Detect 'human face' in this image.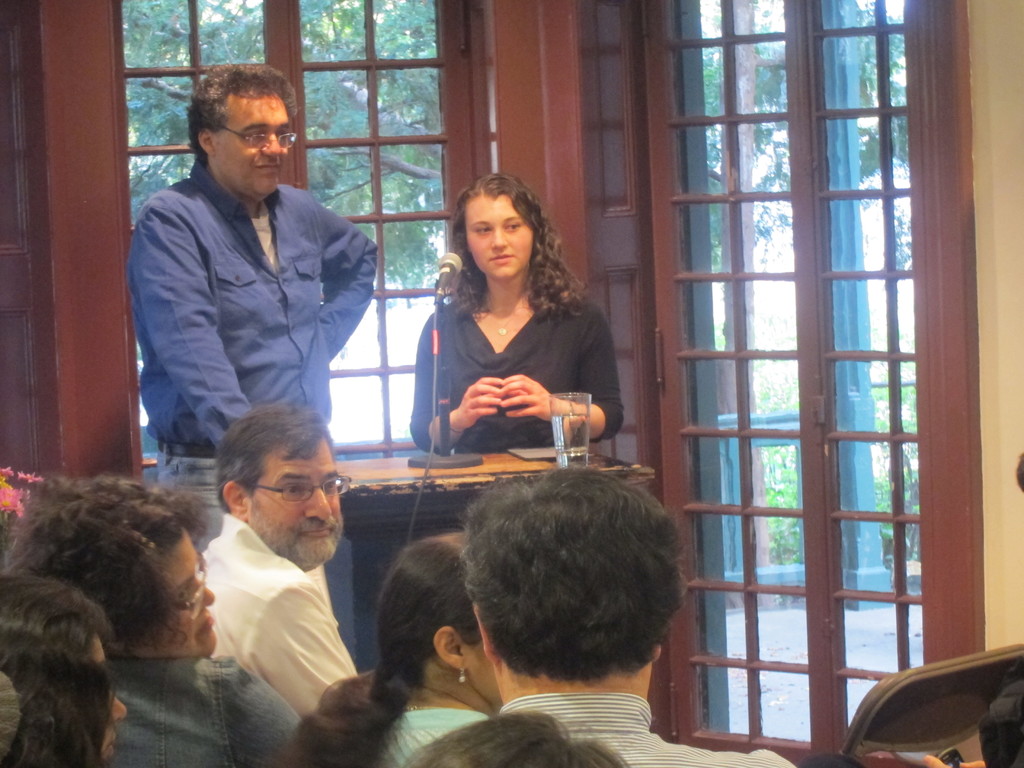
Detection: crop(472, 648, 499, 709).
